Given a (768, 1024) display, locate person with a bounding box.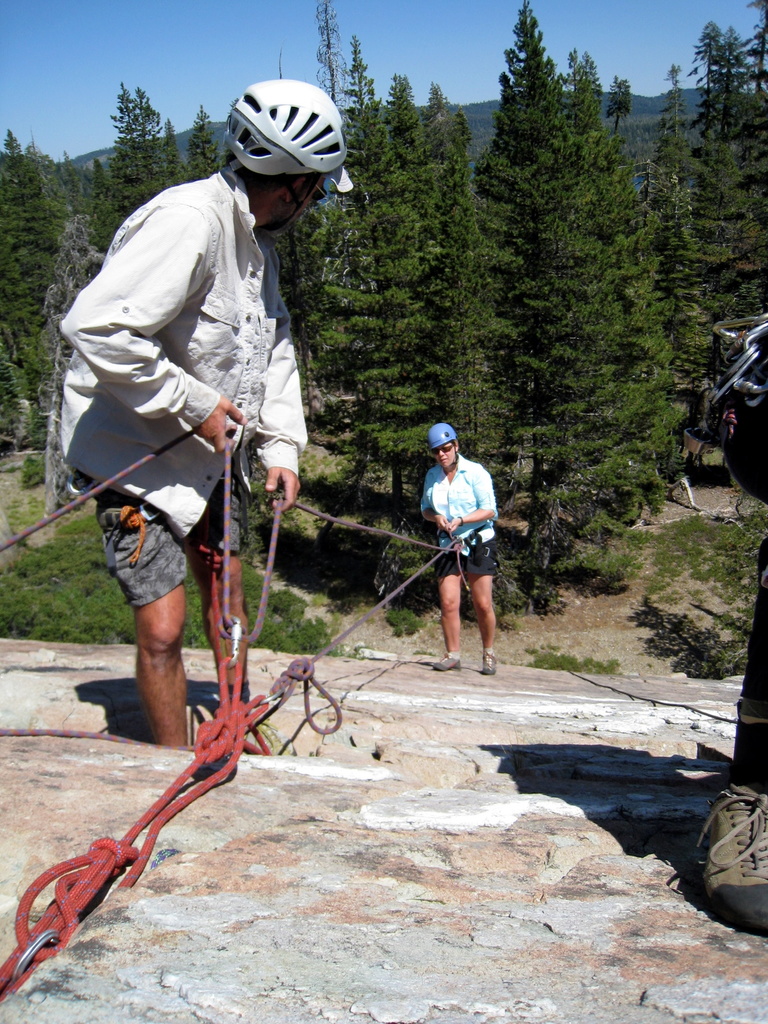
Located: x1=50 y1=73 x2=349 y2=762.
